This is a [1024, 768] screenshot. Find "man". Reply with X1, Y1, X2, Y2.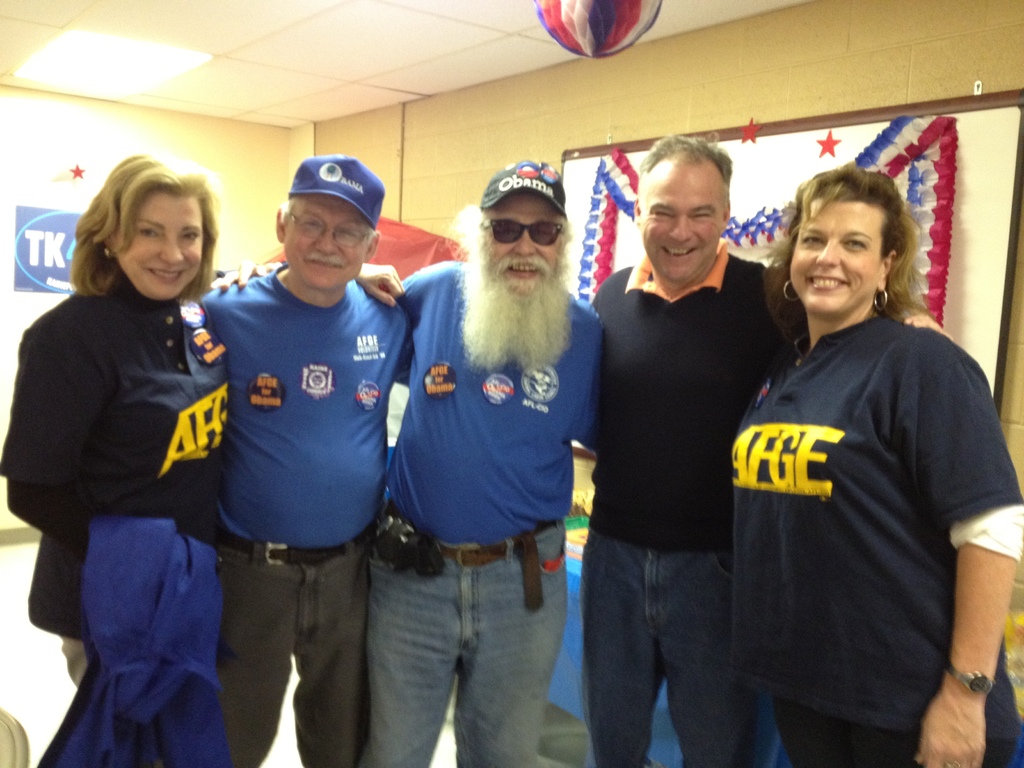
348, 154, 616, 767.
